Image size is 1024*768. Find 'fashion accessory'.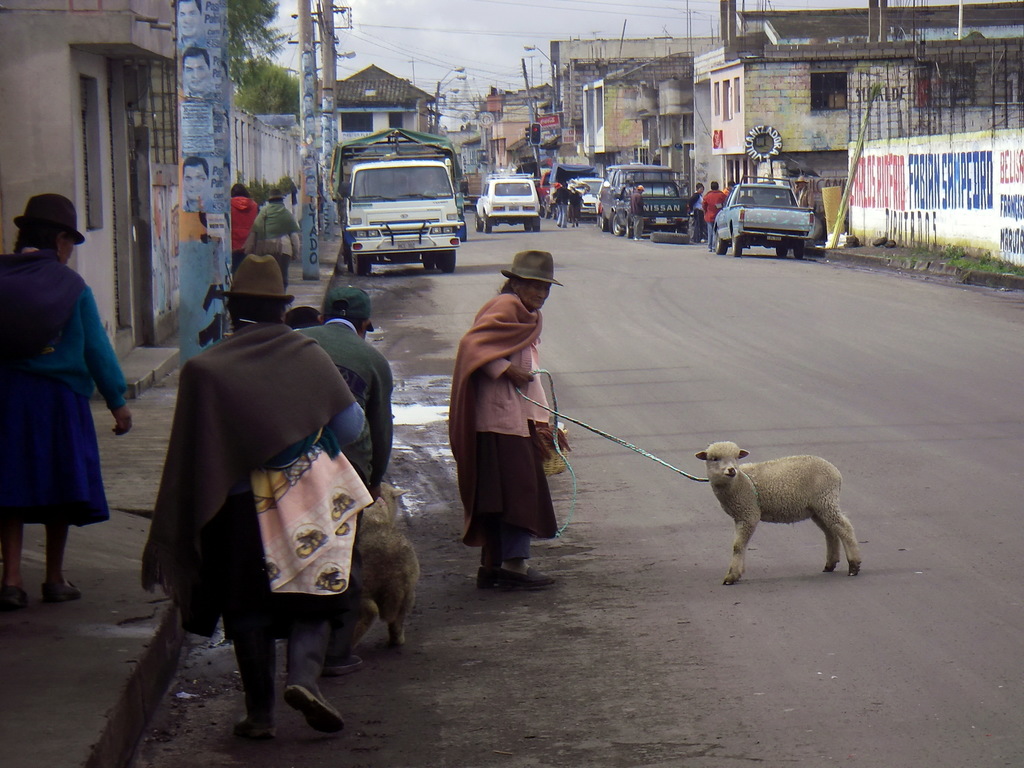
region(499, 566, 559, 593).
